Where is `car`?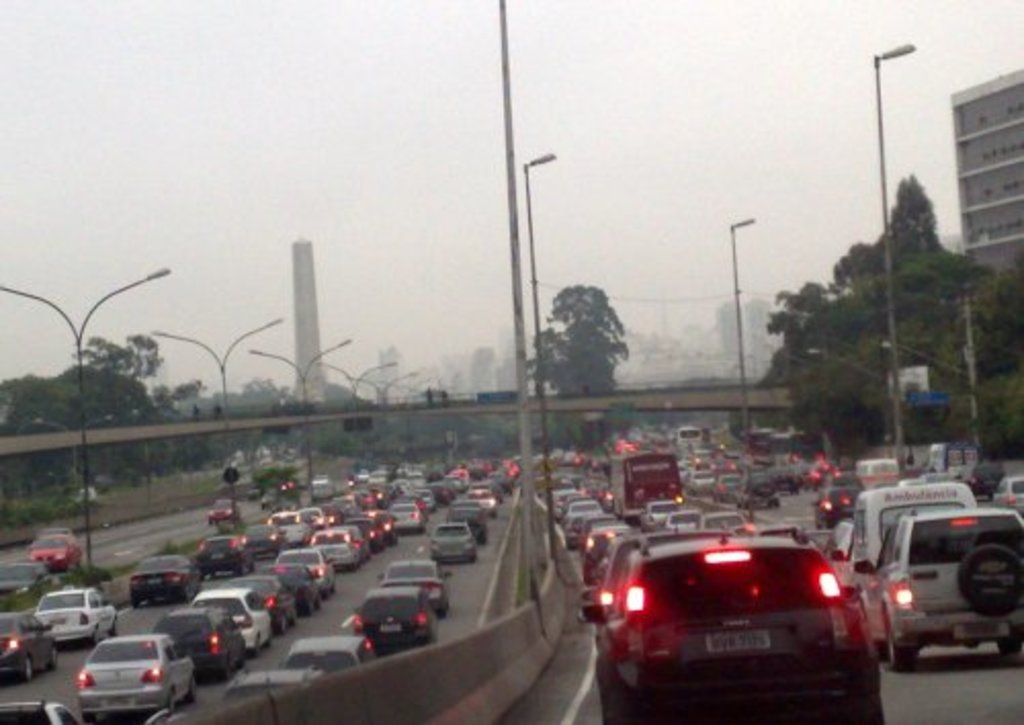
rect(854, 506, 1022, 678).
